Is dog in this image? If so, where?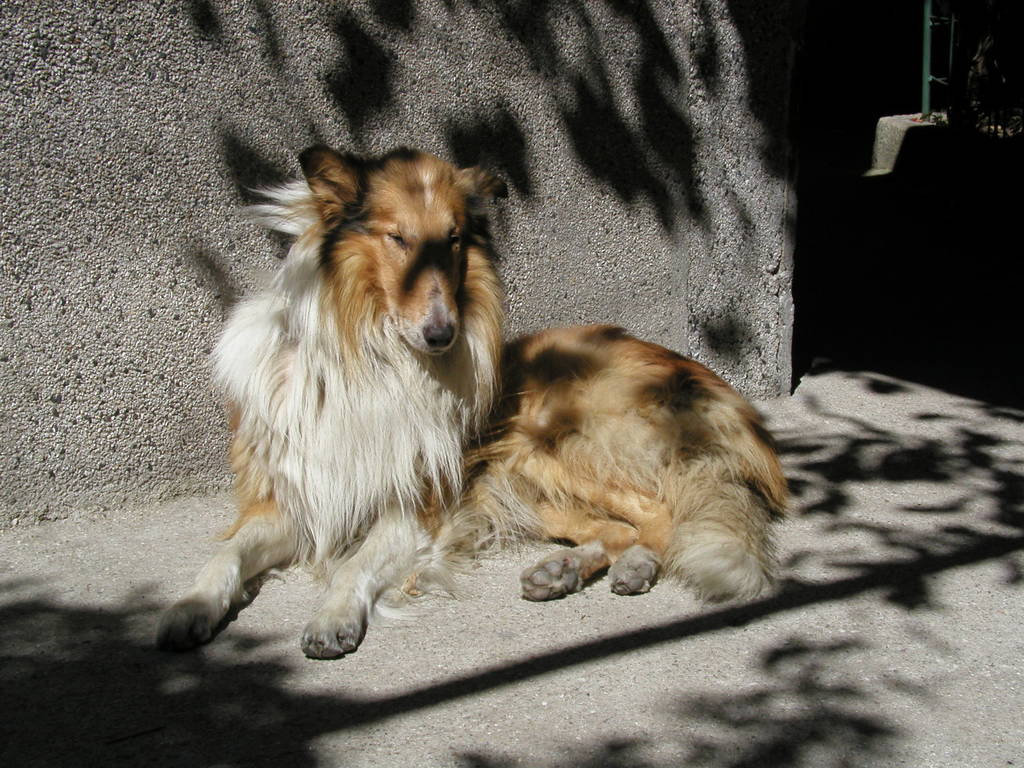
Yes, at [left=153, top=141, right=796, bottom=664].
